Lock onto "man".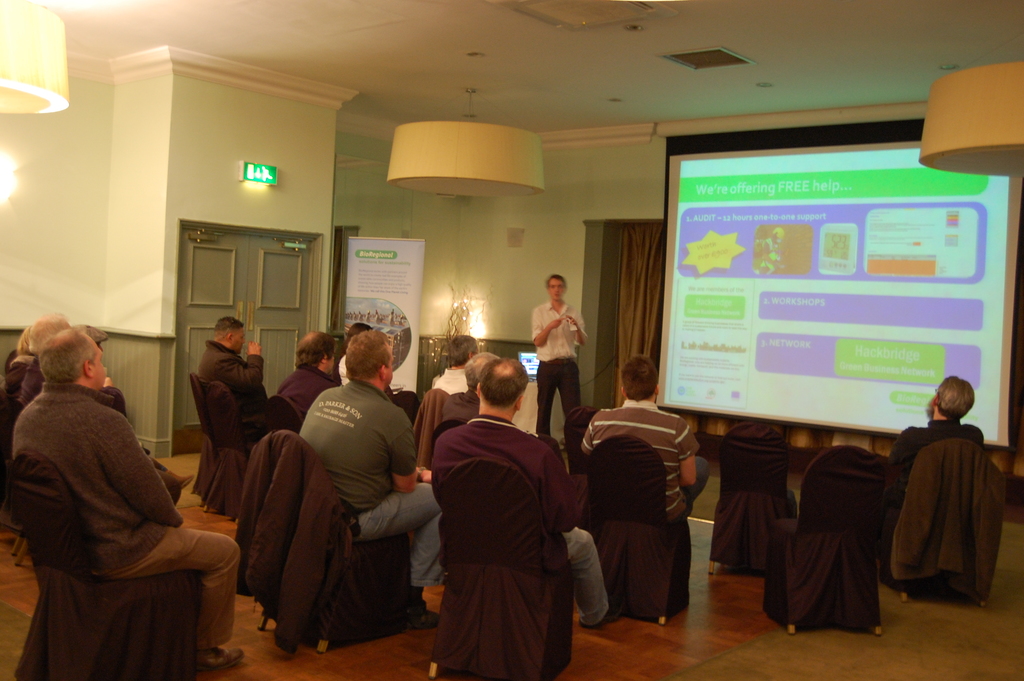
Locked: locate(890, 375, 988, 485).
